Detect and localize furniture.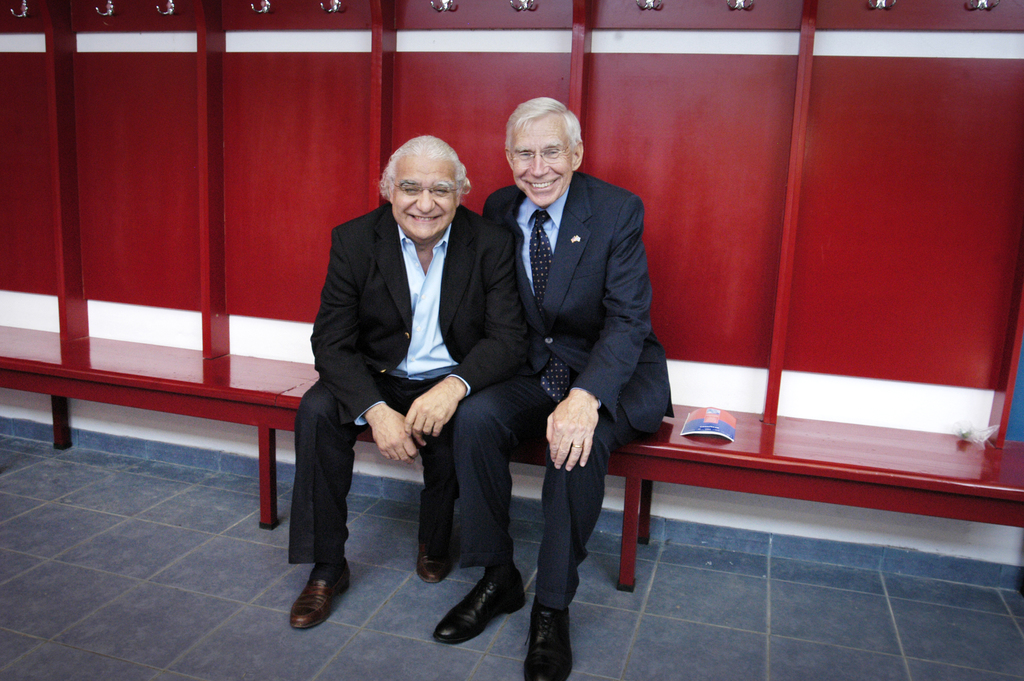
Localized at bbox=[0, 320, 1023, 593].
